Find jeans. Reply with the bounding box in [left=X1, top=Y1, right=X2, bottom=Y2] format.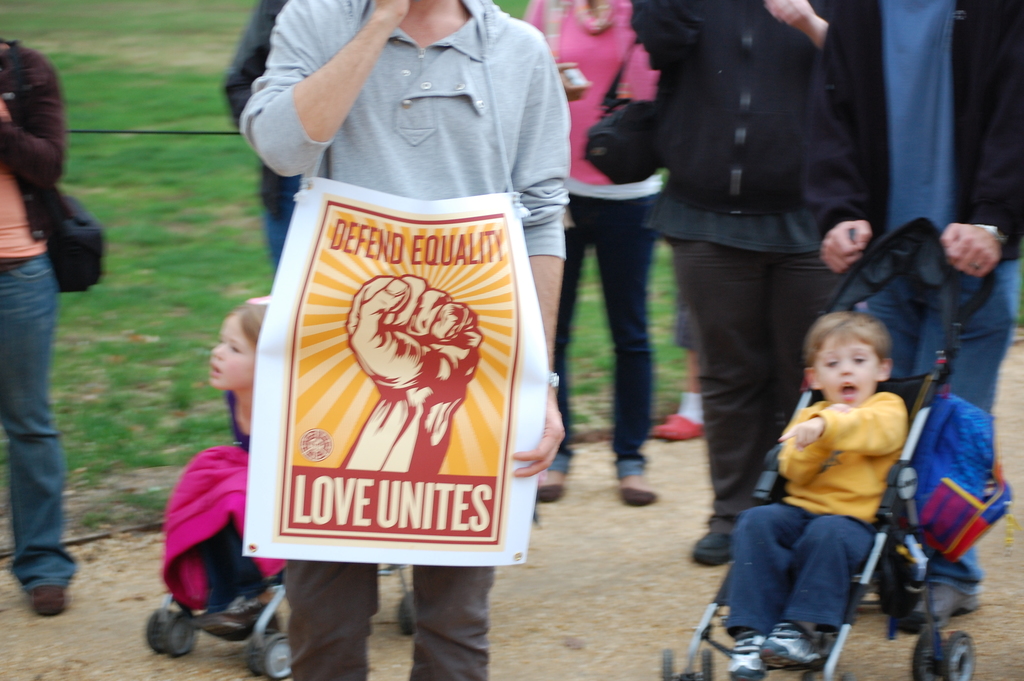
[left=554, top=199, right=667, bottom=474].
